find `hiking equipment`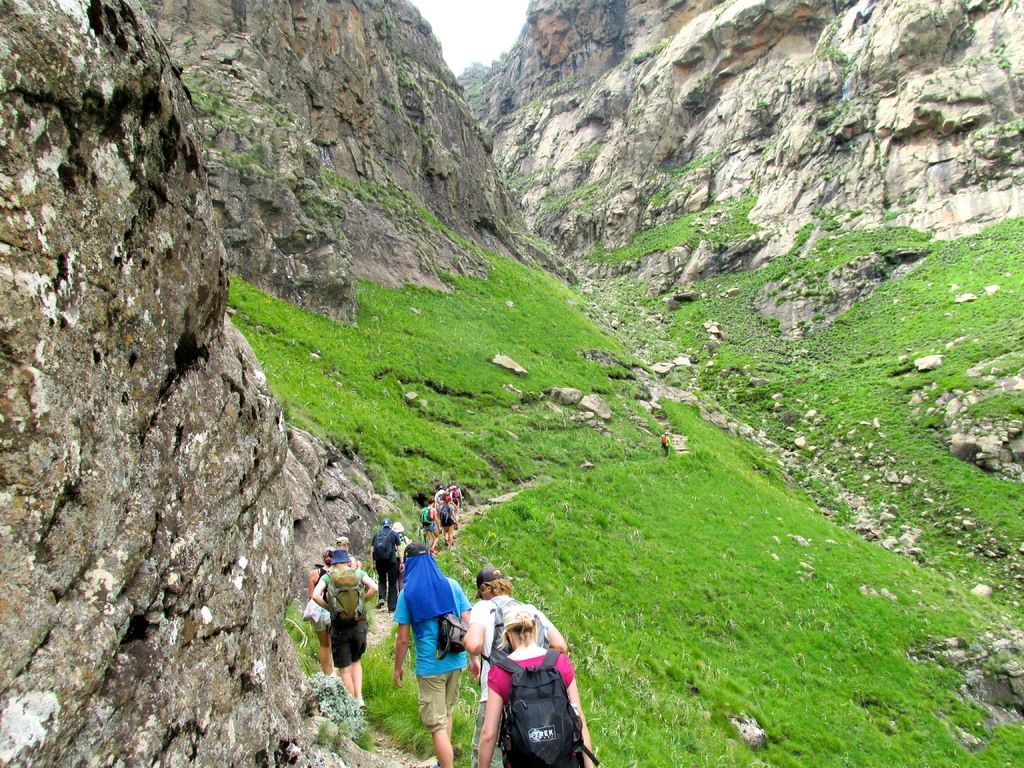
[436, 504, 453, 529]
